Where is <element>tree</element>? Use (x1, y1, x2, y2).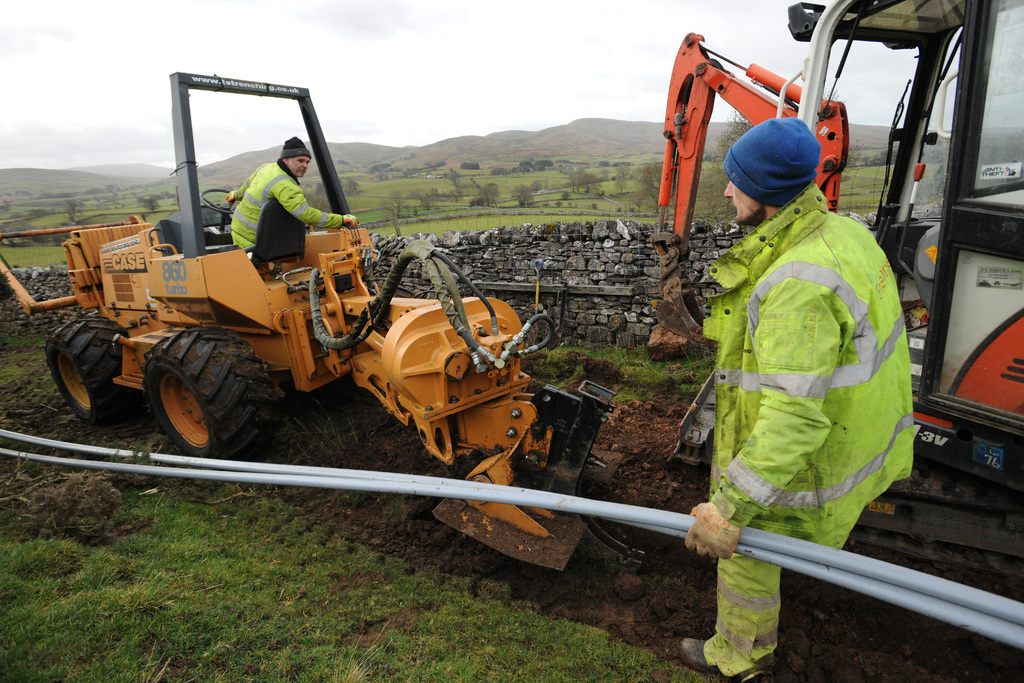
(595, 179, 600, 198).
